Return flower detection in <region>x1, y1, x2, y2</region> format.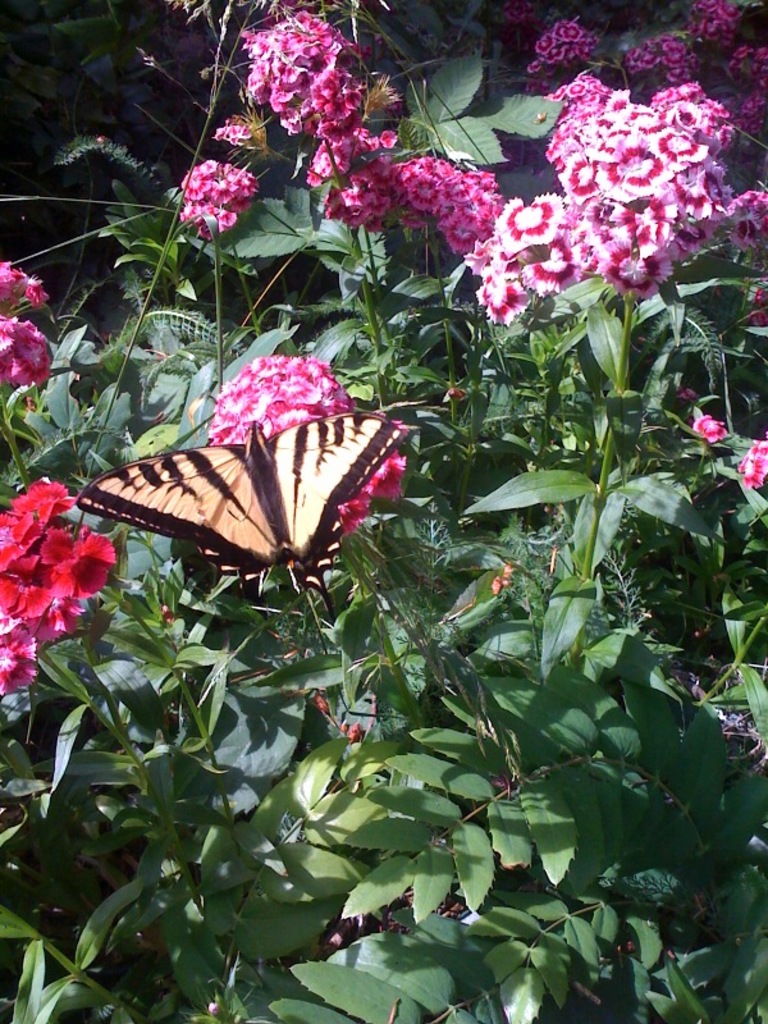
<region>694, 407, 736, 439</region>.
